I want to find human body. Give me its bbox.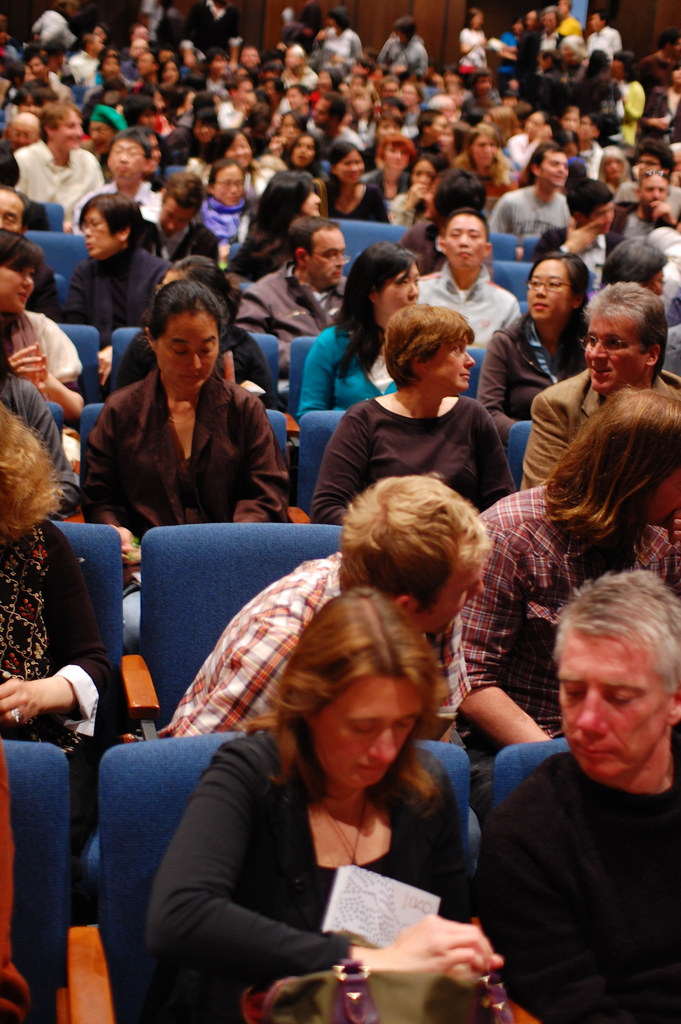
[230, 220, 339, 339].
